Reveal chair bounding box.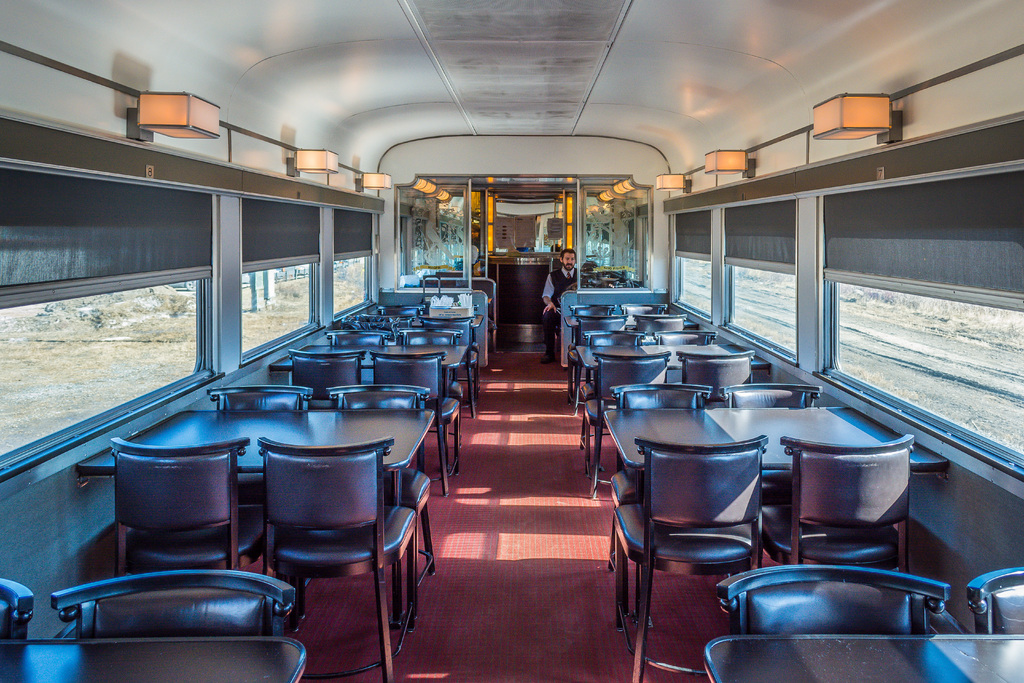
Revealed: <box>406,325,464,438</box>.
